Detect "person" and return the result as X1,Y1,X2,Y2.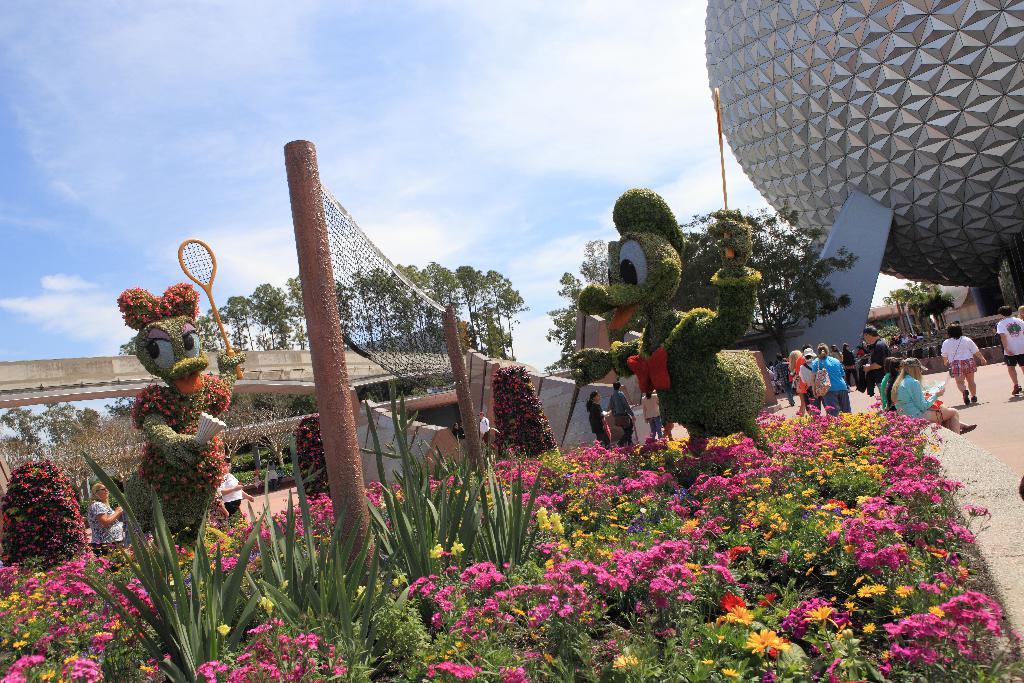
862,327,891,400.
